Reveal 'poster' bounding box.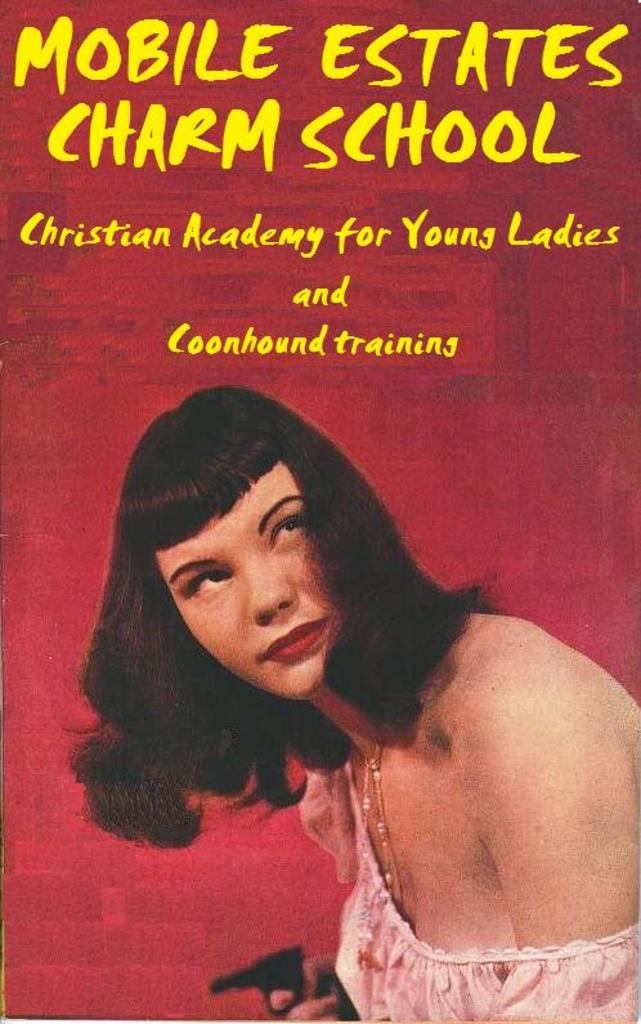
Revealed: {"left": 0, "top": 0, "right": 640, "bottom": 1023}.
